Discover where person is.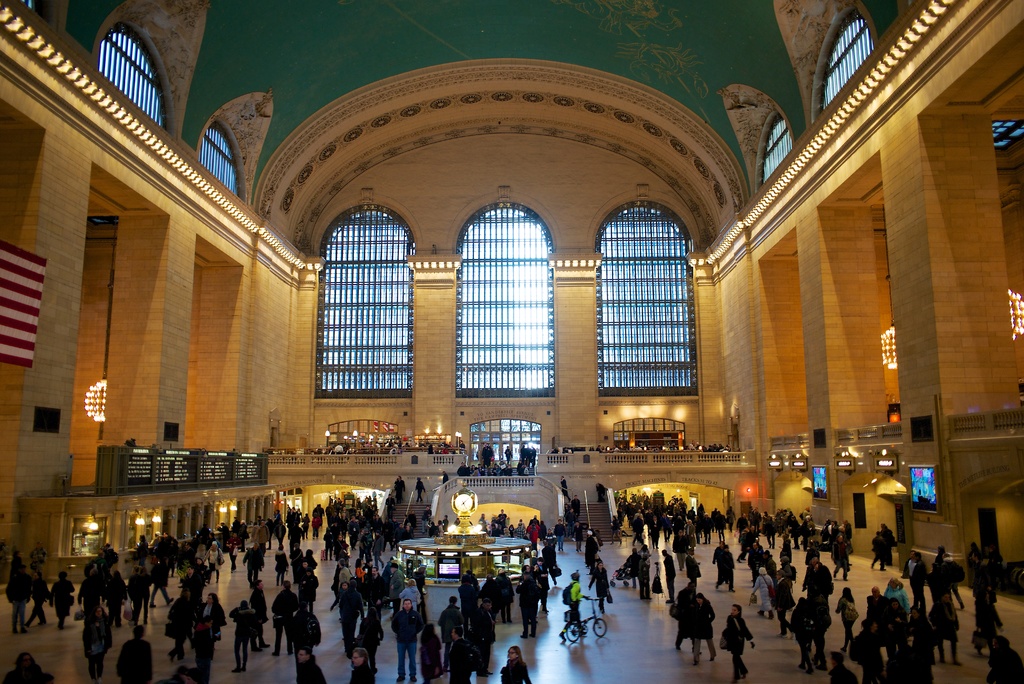
Discovered at left=711, top=544, right=733, bottom=594.
